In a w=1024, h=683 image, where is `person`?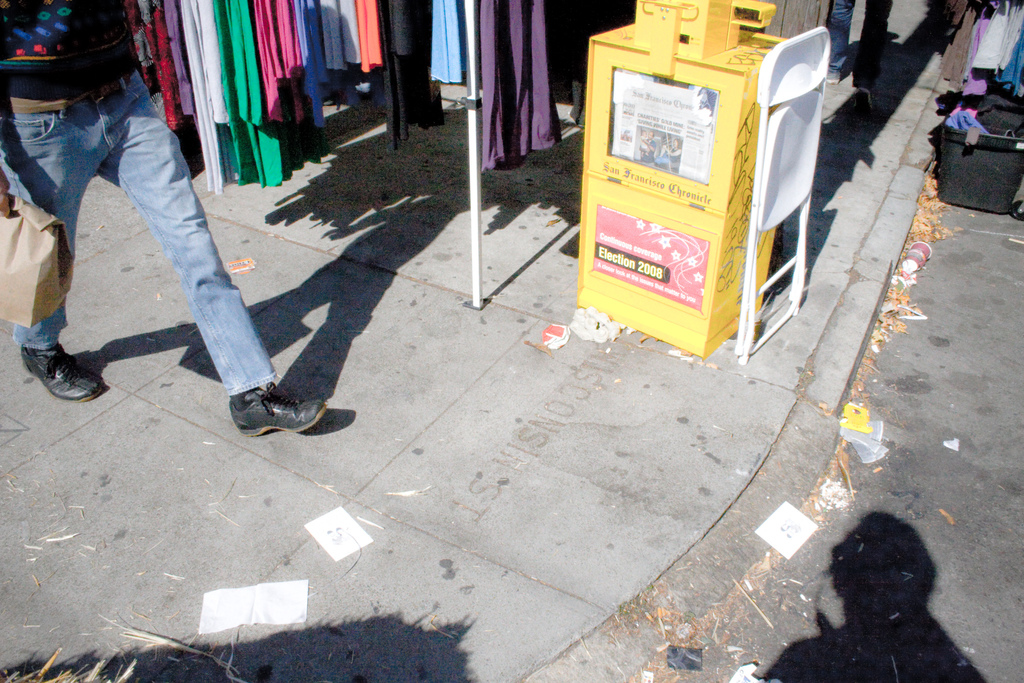
bbox=(2, 0, 332, 445).
